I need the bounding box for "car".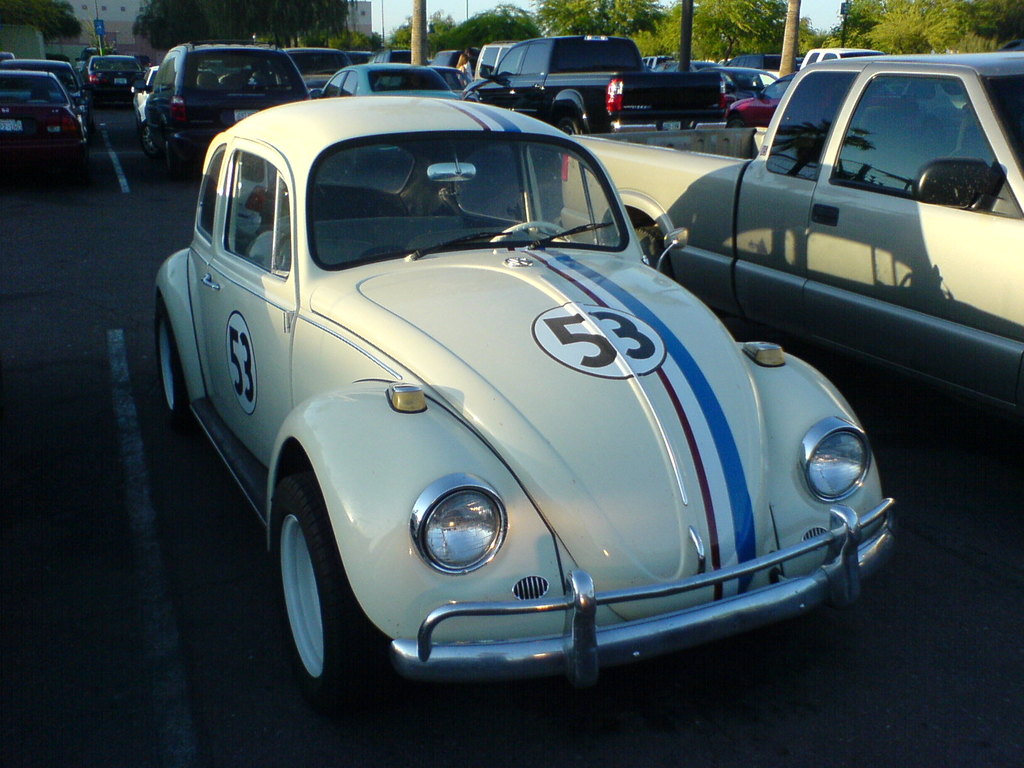
Here it is: 0,57,92,124.
